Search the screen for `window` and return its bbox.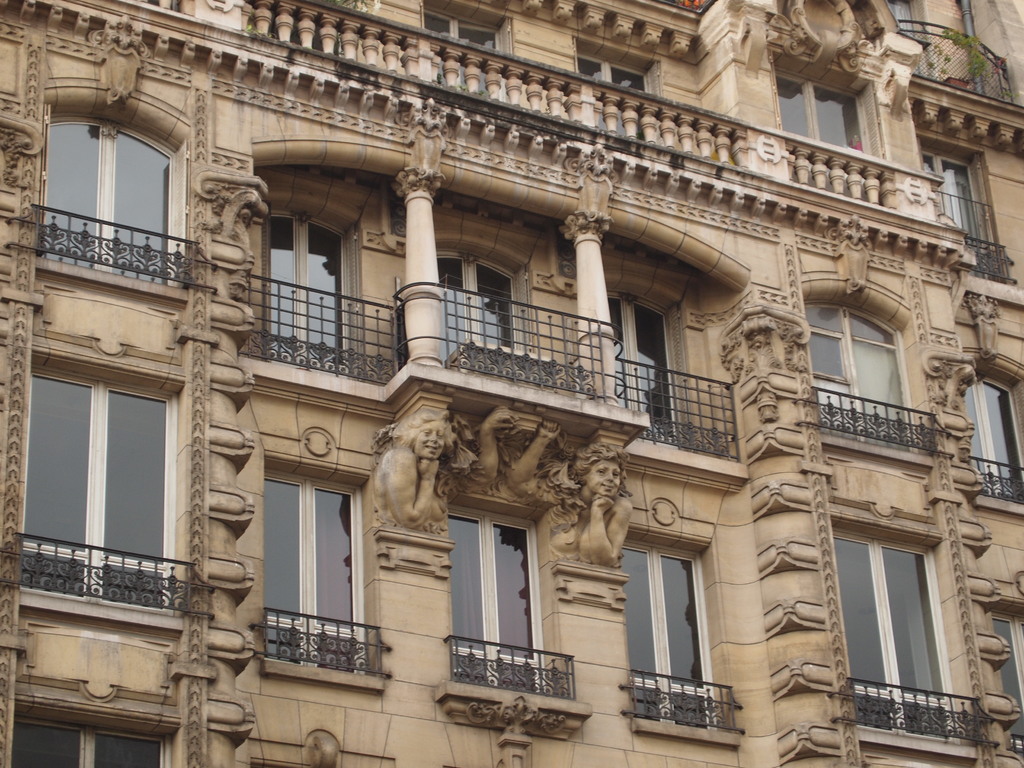
Found: (428, 252, 522, 358).
